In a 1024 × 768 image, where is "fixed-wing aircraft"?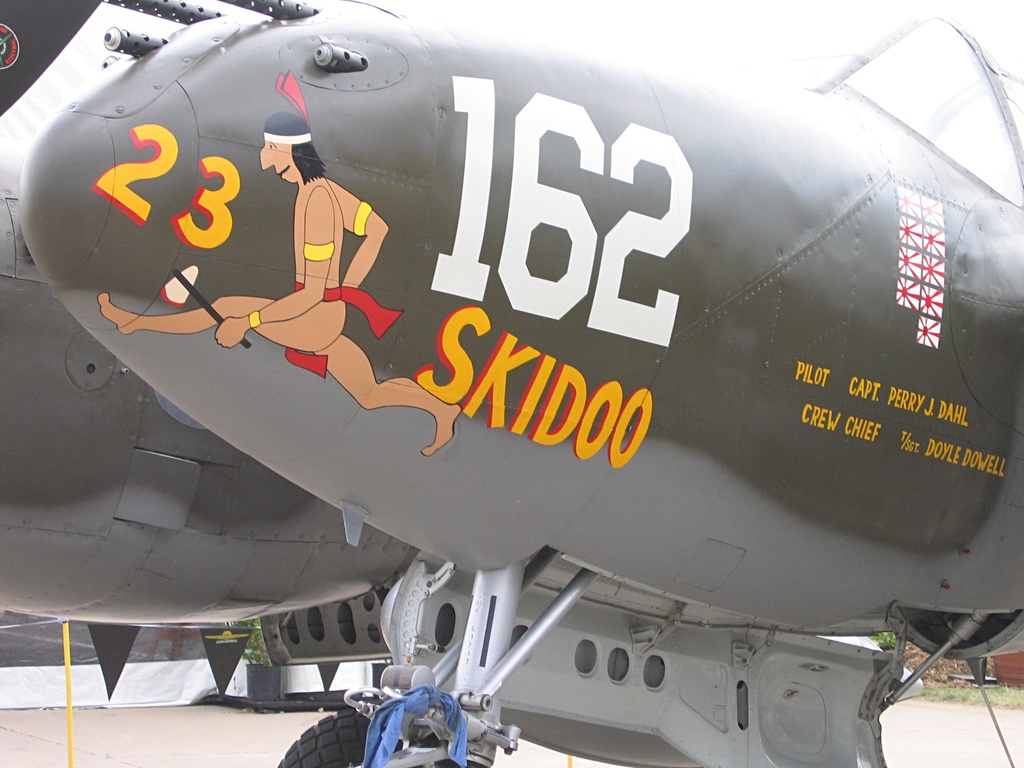
l=0, t=0, r=1023, b=767.
